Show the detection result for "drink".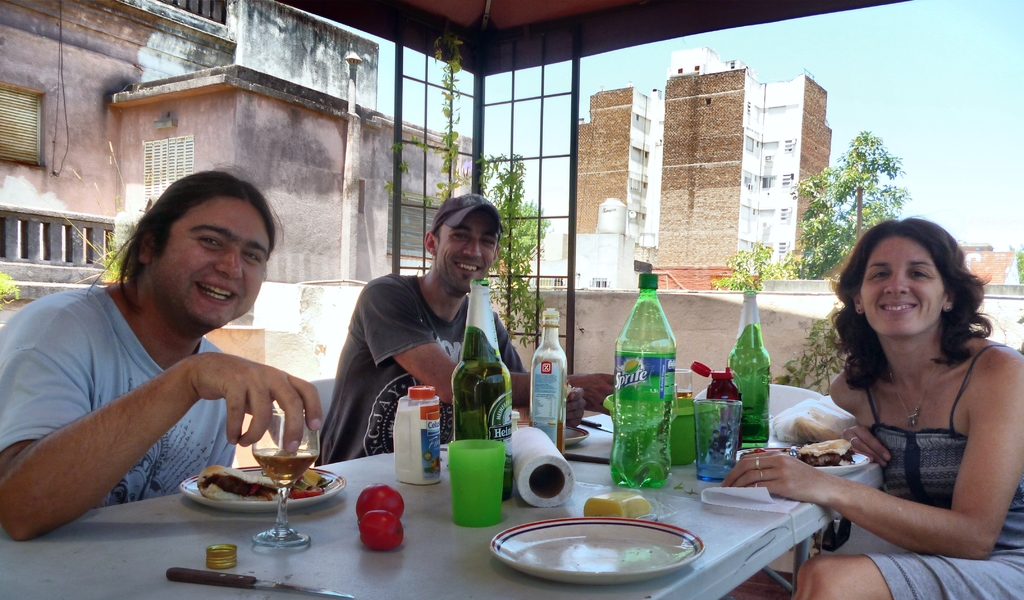
253,406,319,545.
